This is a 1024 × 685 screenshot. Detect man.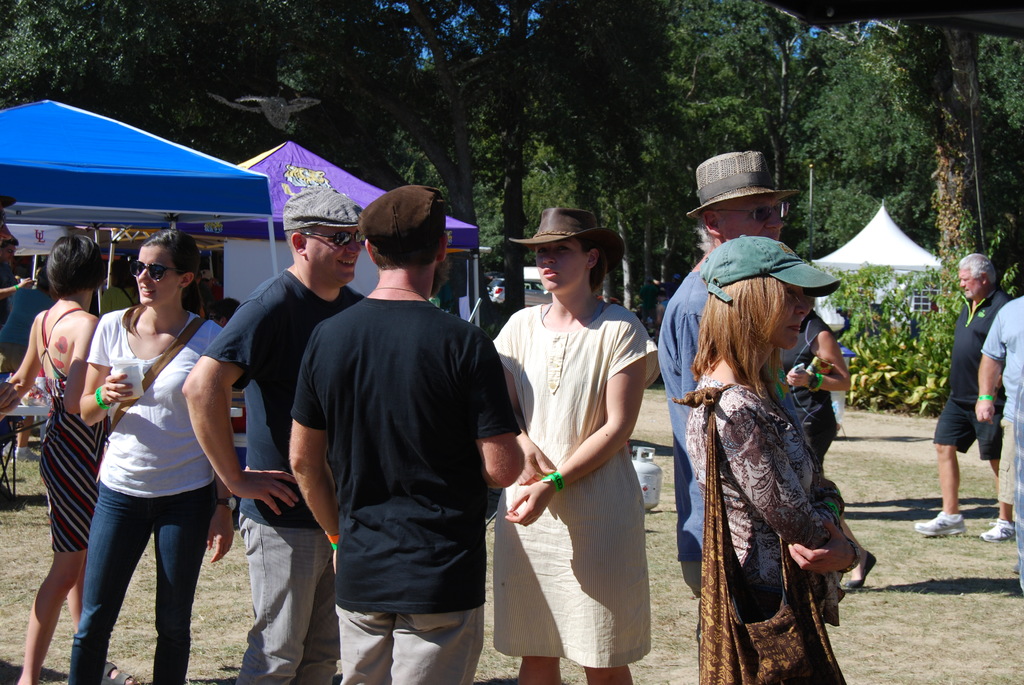
(x1=180, y1=185, x2=369, y2=684).
